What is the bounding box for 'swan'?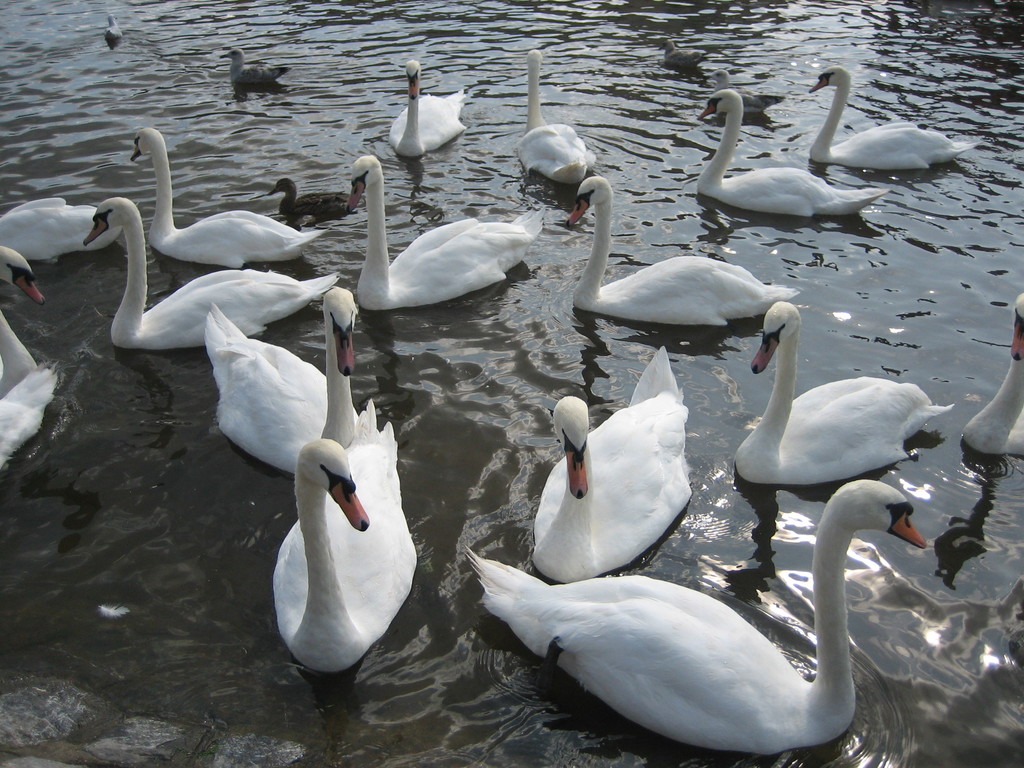
rect(698, 88, 888, 223).
